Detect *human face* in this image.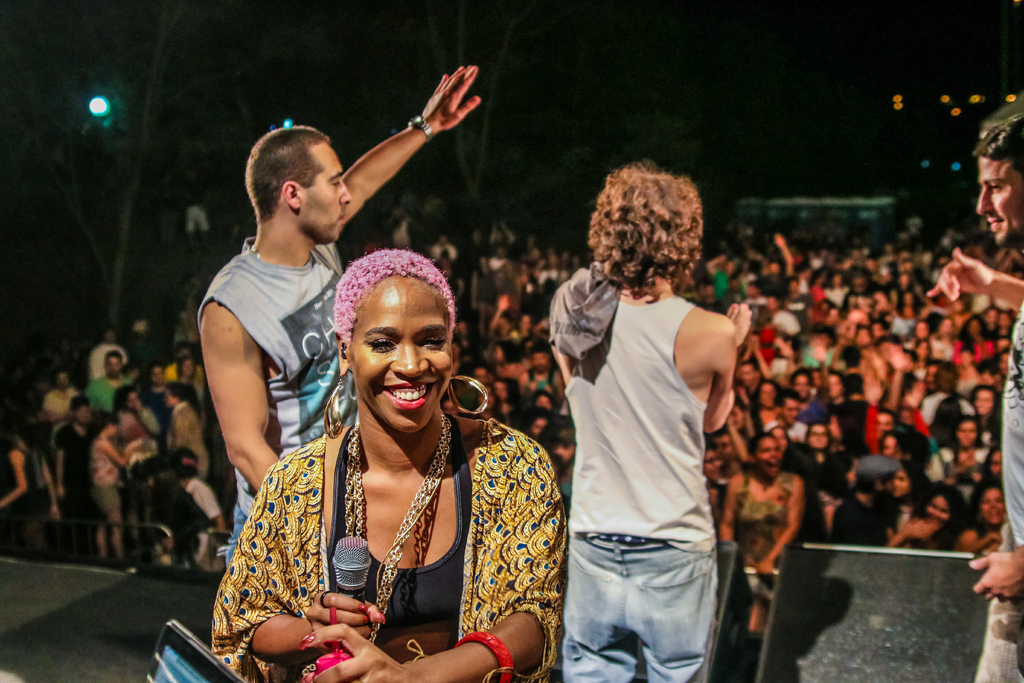
Detection: select_region(877, 413, 893, 429).
